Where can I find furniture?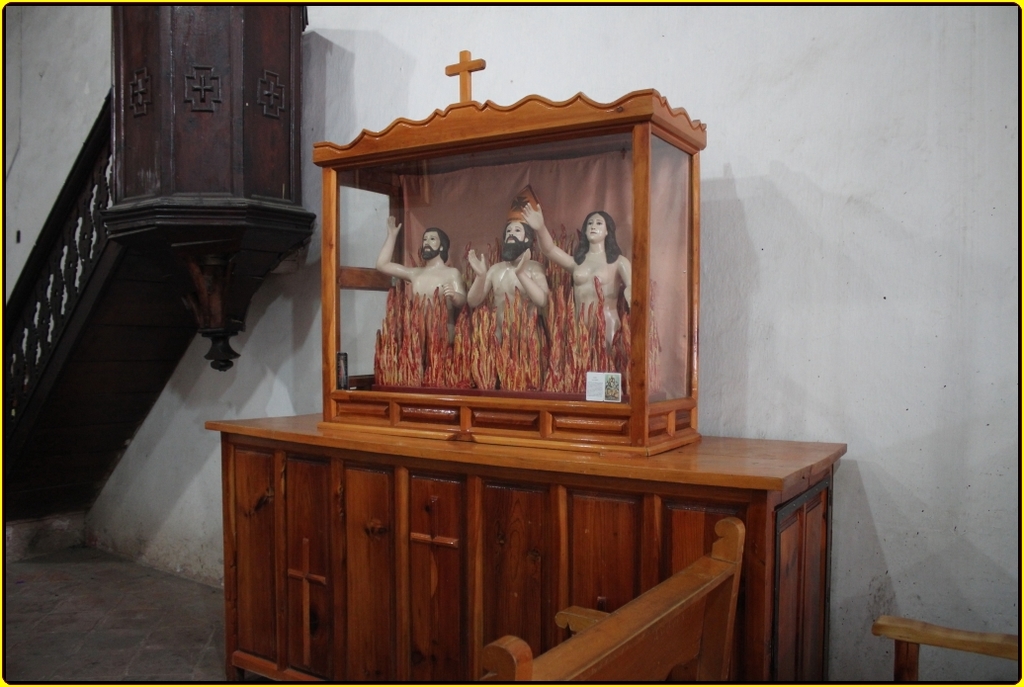
You can find it at 213,410,845,686.
